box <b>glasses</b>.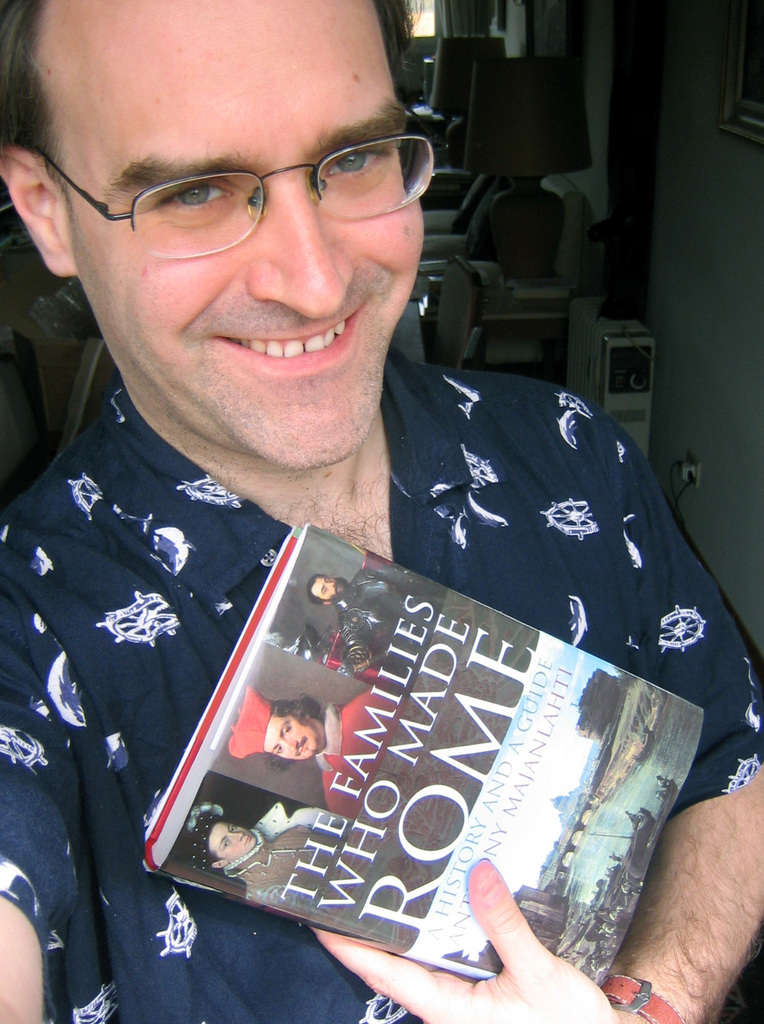
[x1=13, y1=94, x2=443, y2=261].
